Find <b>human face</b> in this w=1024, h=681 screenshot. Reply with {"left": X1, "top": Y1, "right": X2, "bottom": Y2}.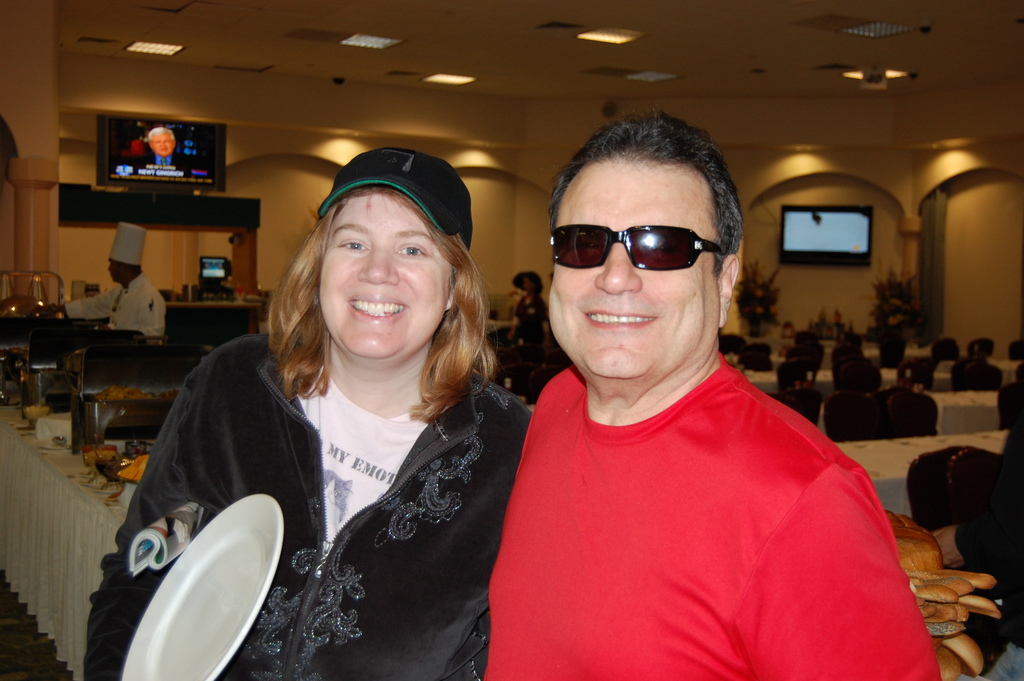
{"left": 548, "top": 161, "right": 719, "bottom": 382}.
